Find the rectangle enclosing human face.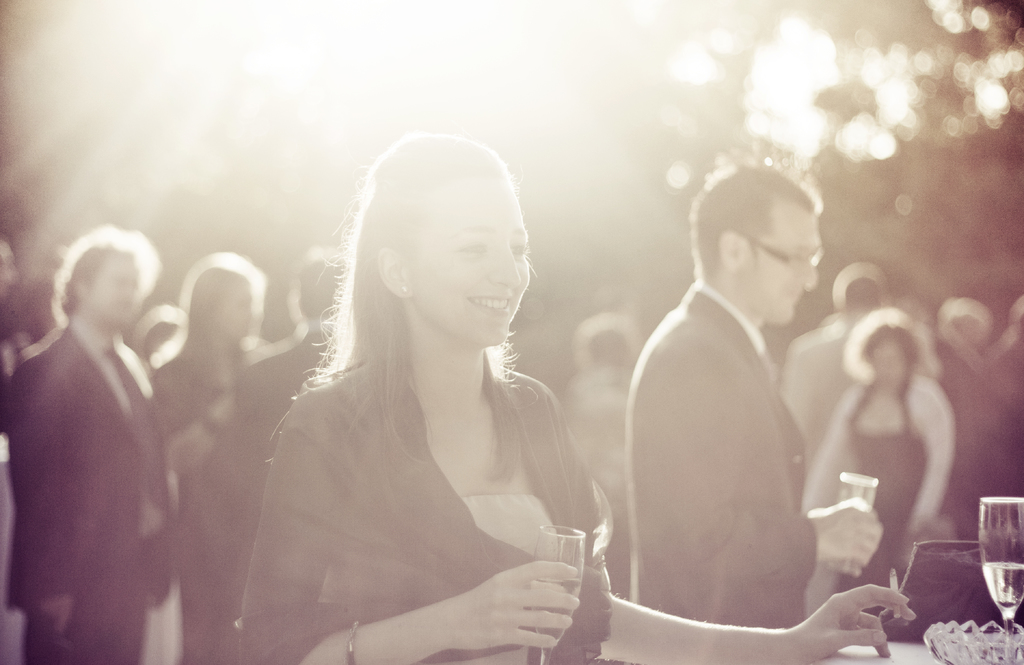
bbox=[745, 213, 821, 325].
